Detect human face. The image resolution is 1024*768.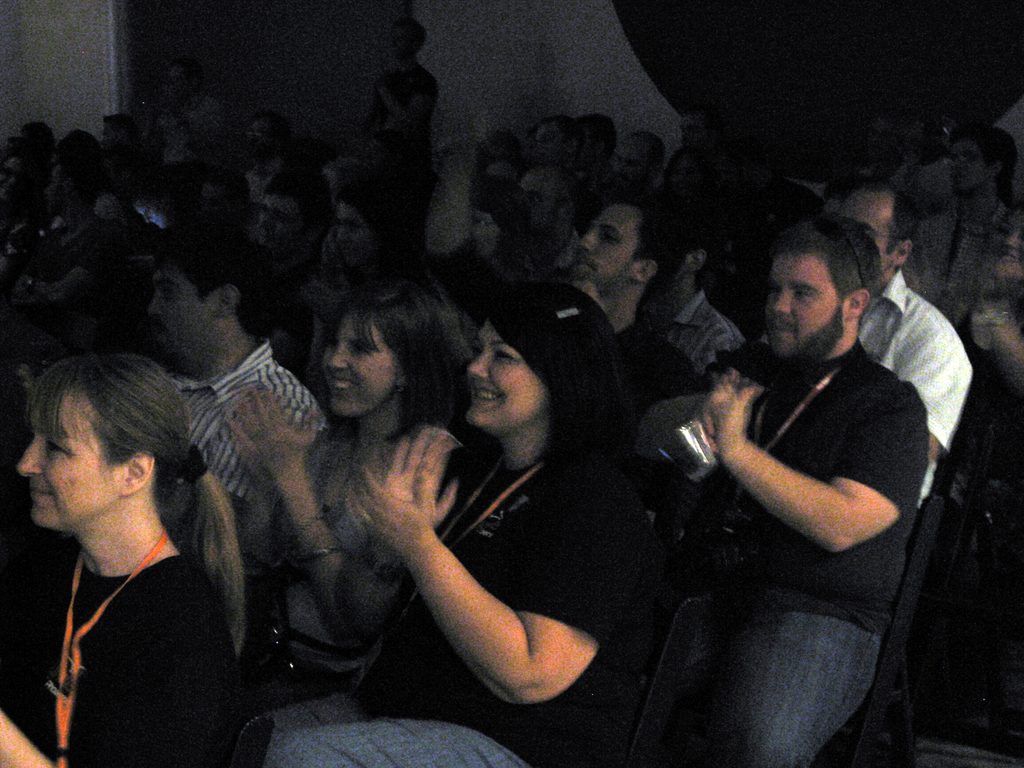
bbox(760, 252, 847, 356).
